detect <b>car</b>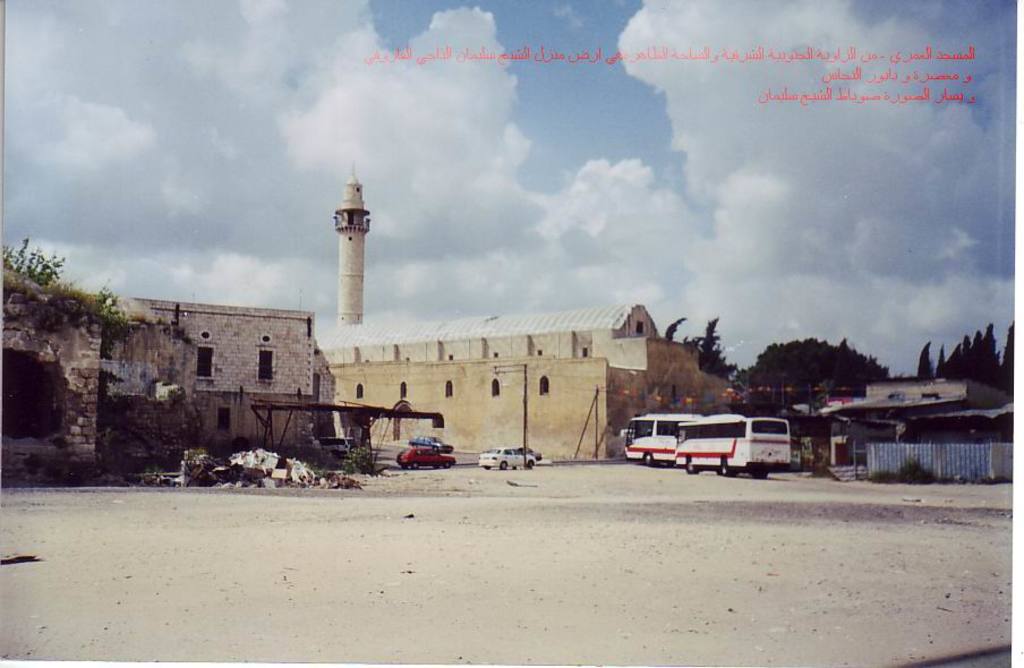
522,447,543,456
